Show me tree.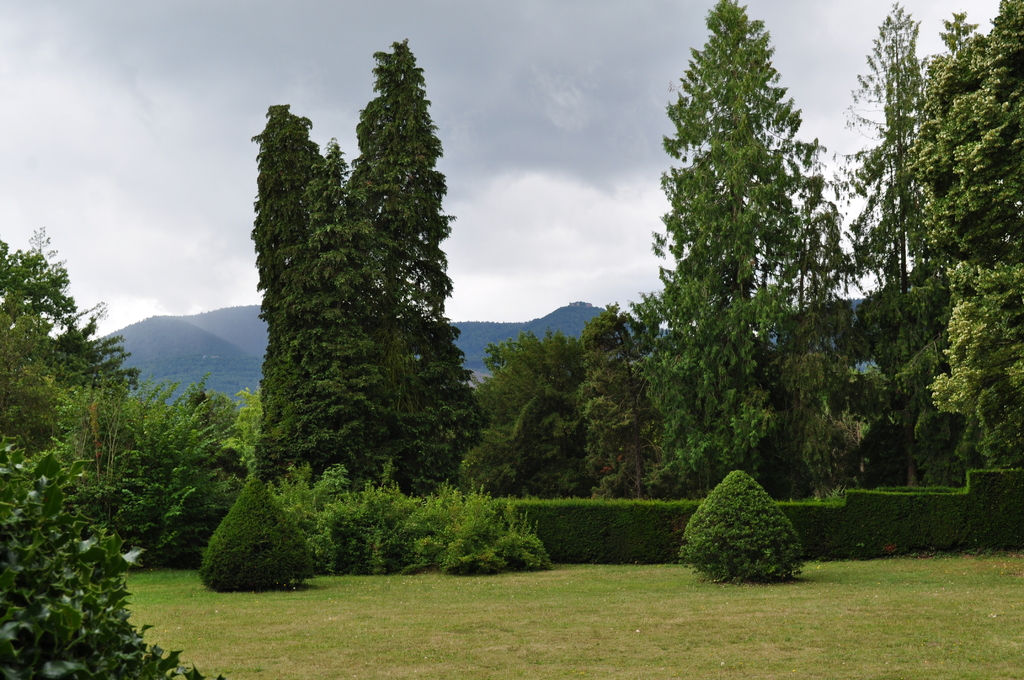
tree is here: BBox(250, 102, 425, 493).
